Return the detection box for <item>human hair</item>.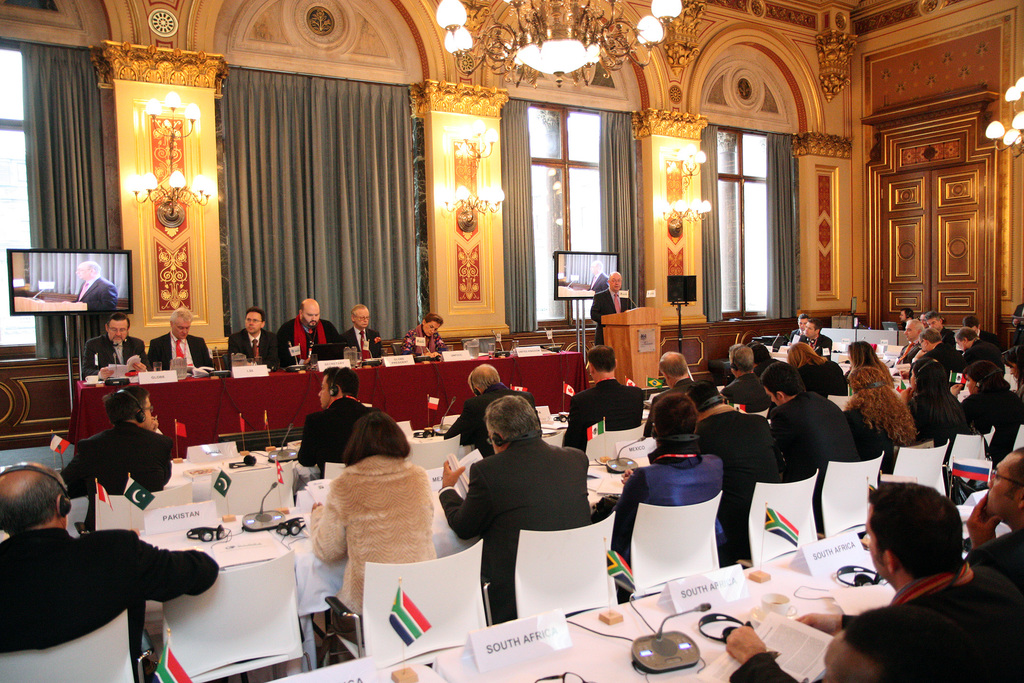
(left=244, top=306, right=266, bottom=324).
